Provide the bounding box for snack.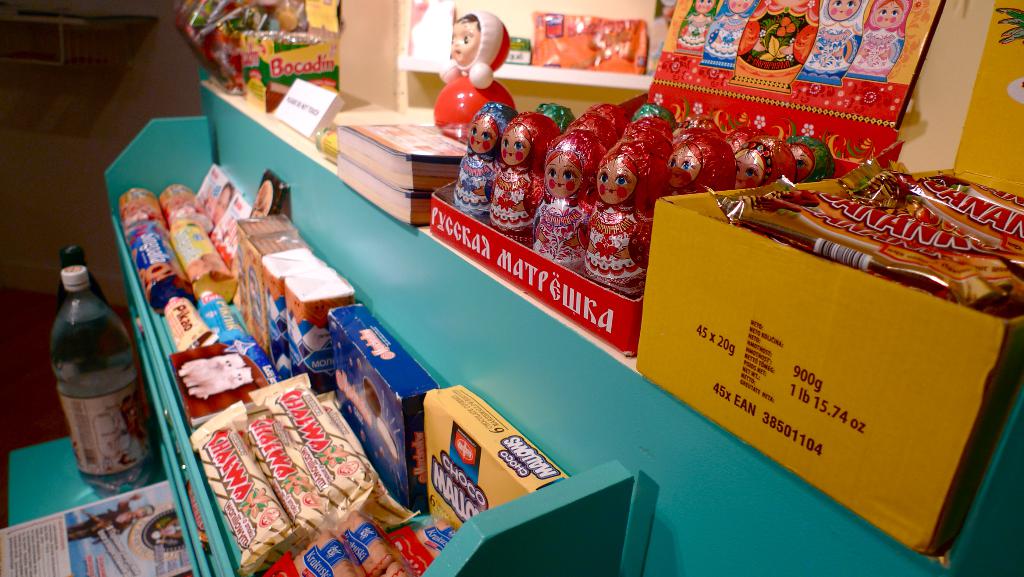
[156,183,215,226].
